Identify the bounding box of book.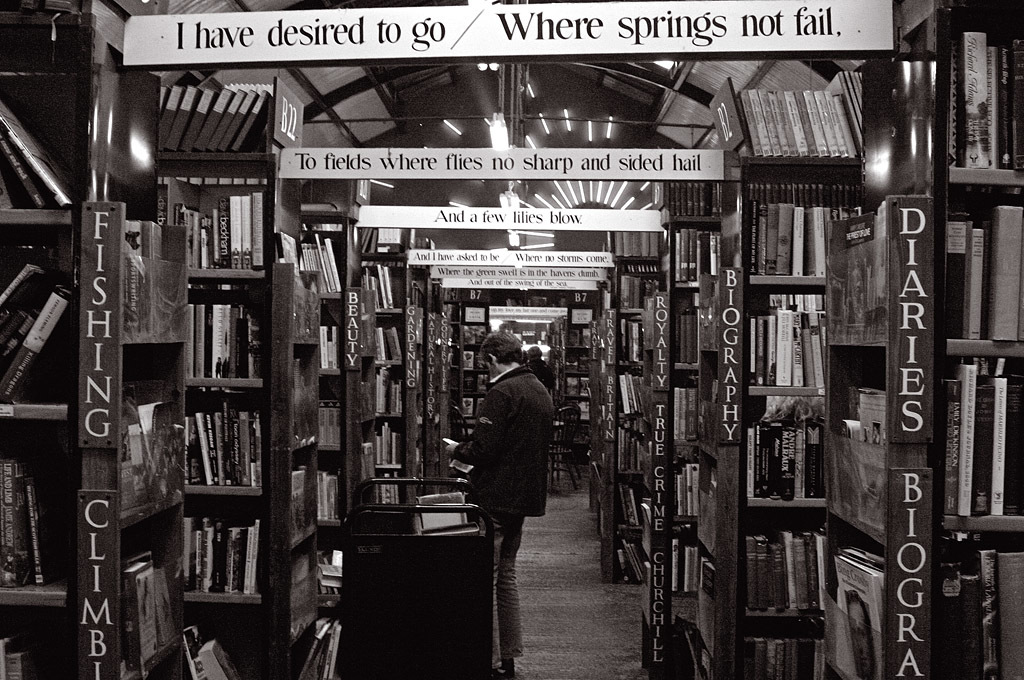
621 314 646 369.
